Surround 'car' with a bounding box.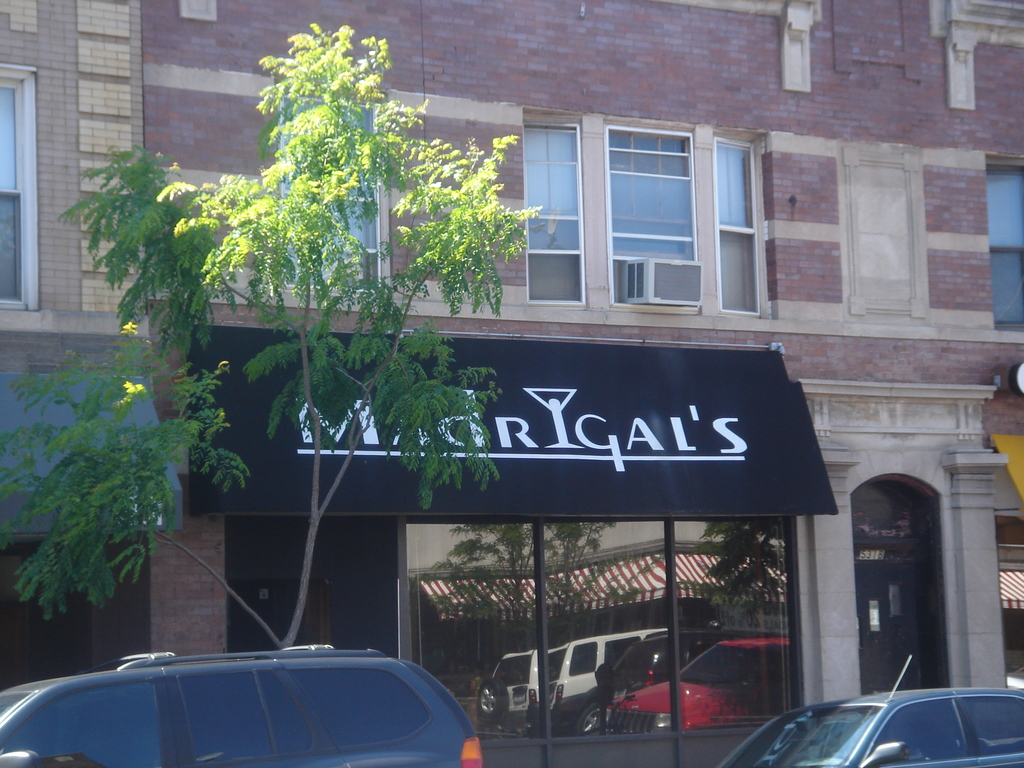
(716, 653, 1023, 767).
